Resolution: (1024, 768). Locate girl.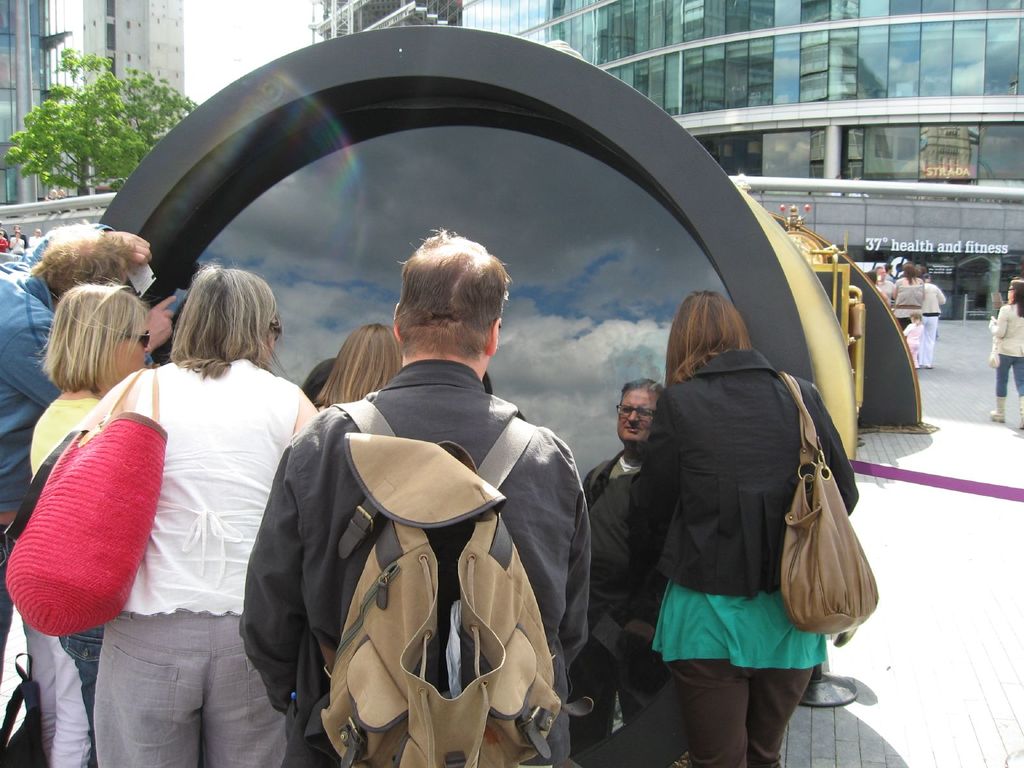
l=24, t=283, r=166, b=767.
